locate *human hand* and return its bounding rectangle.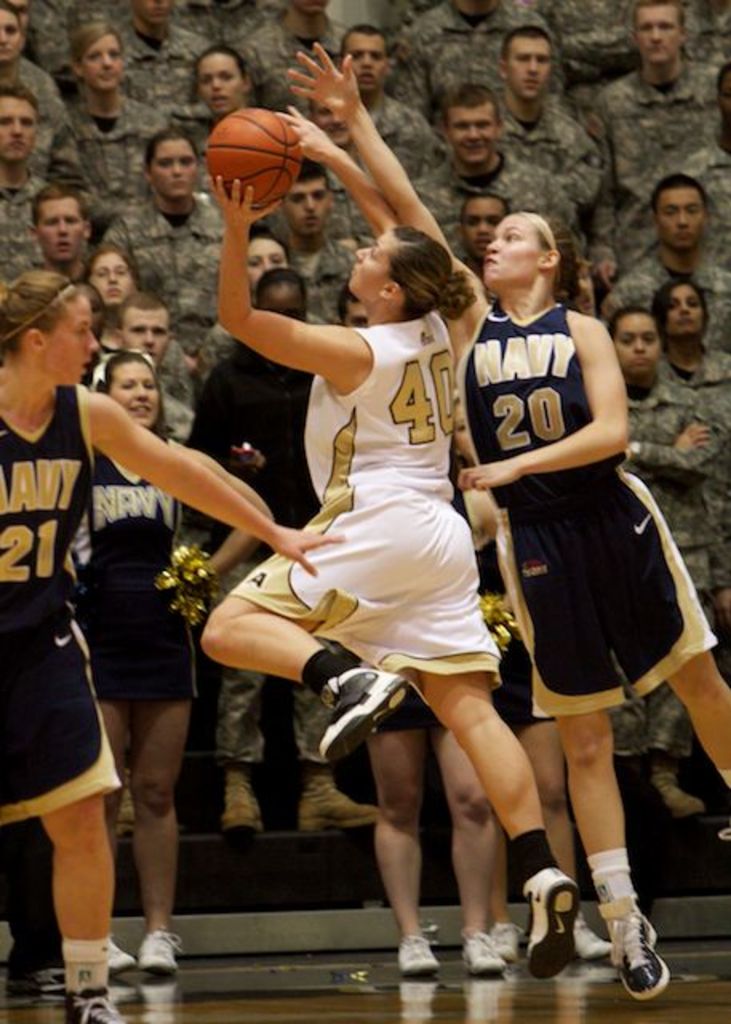
pyautogui.locateOnScreen(293, 46, 377, 122).
